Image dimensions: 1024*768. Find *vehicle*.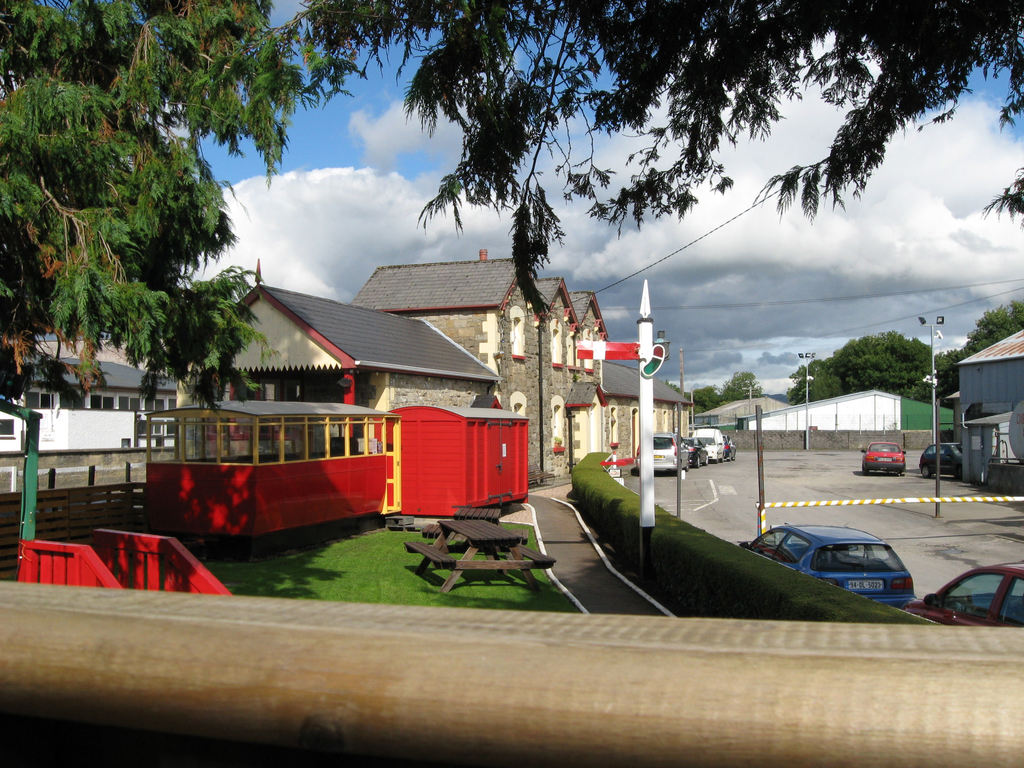
left=920, top=442, right=973, bottom=478.
